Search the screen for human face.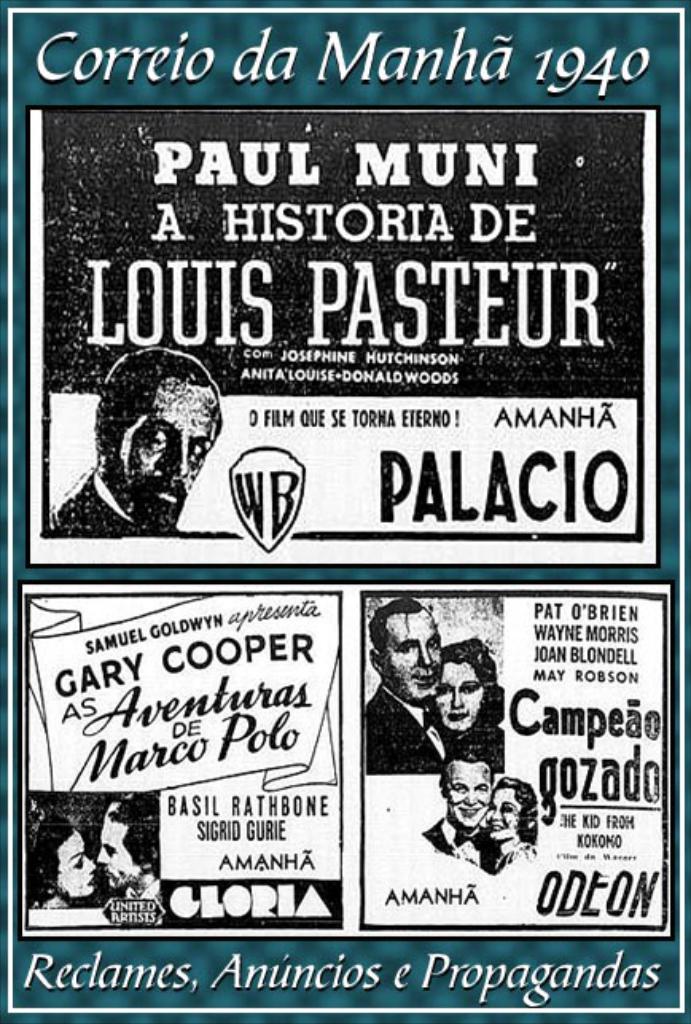
Found at select_region(431, 659, 479, 736).
